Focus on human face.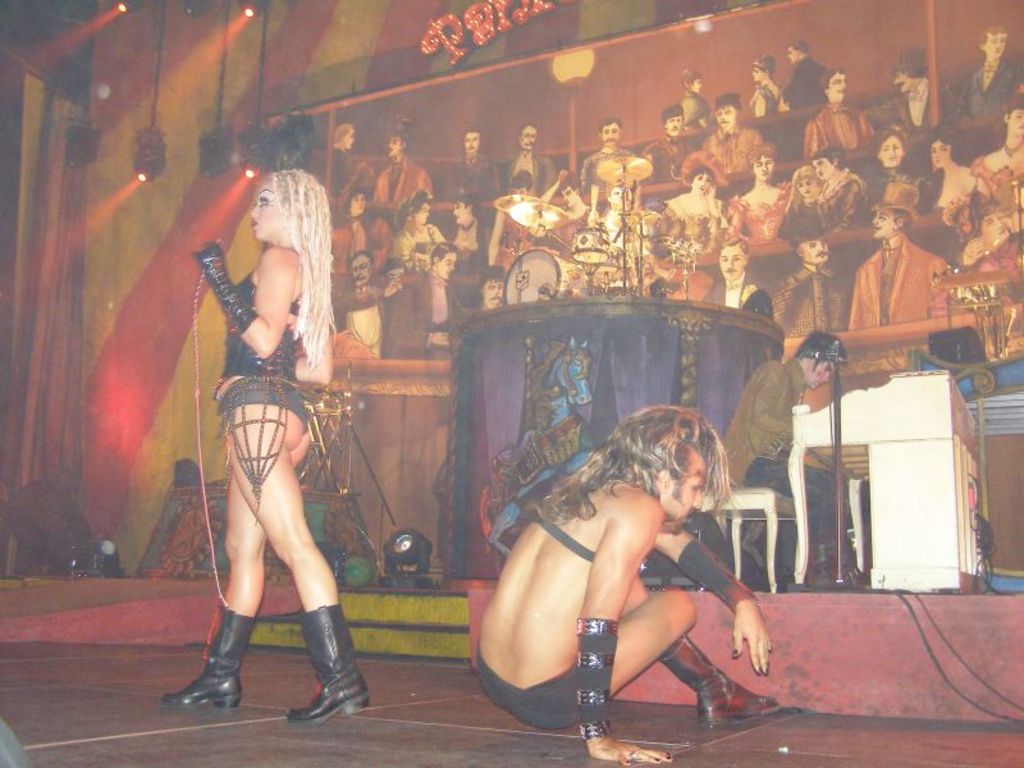
Focused at (754,64,763,81).
